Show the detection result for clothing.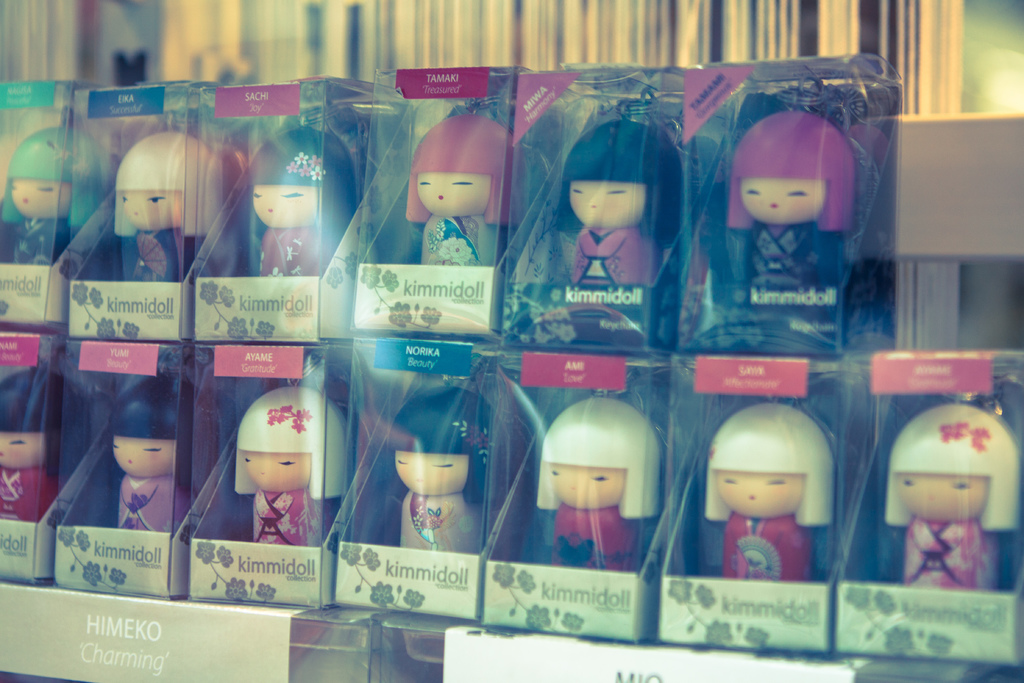
<bbox>245, 488, 337, 544</bbox>.
